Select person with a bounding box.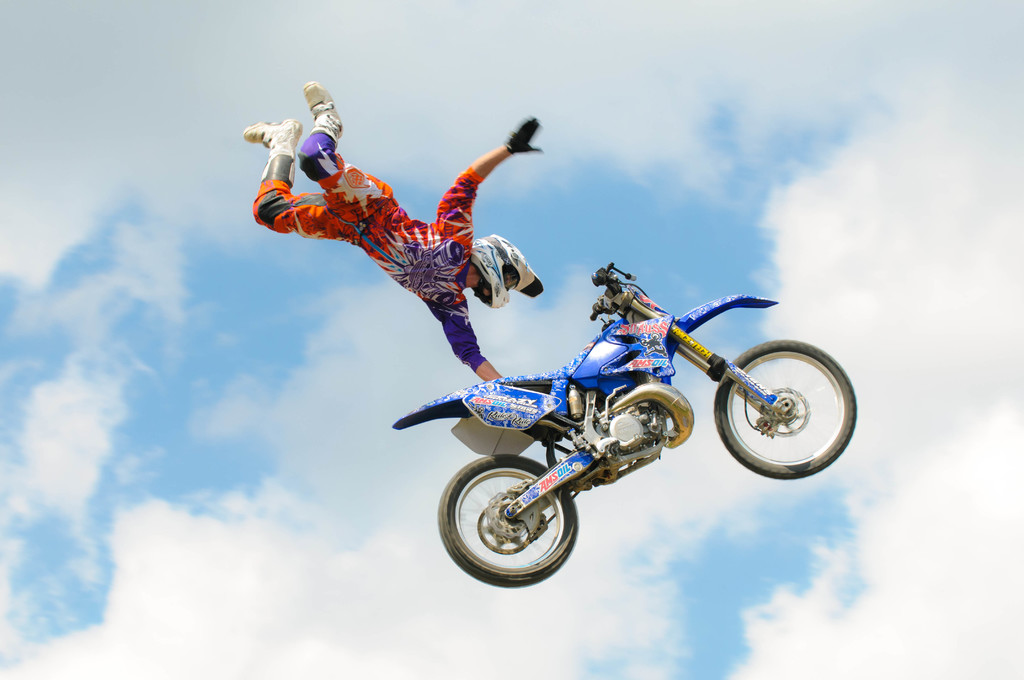
243, 76, 554, 387.
